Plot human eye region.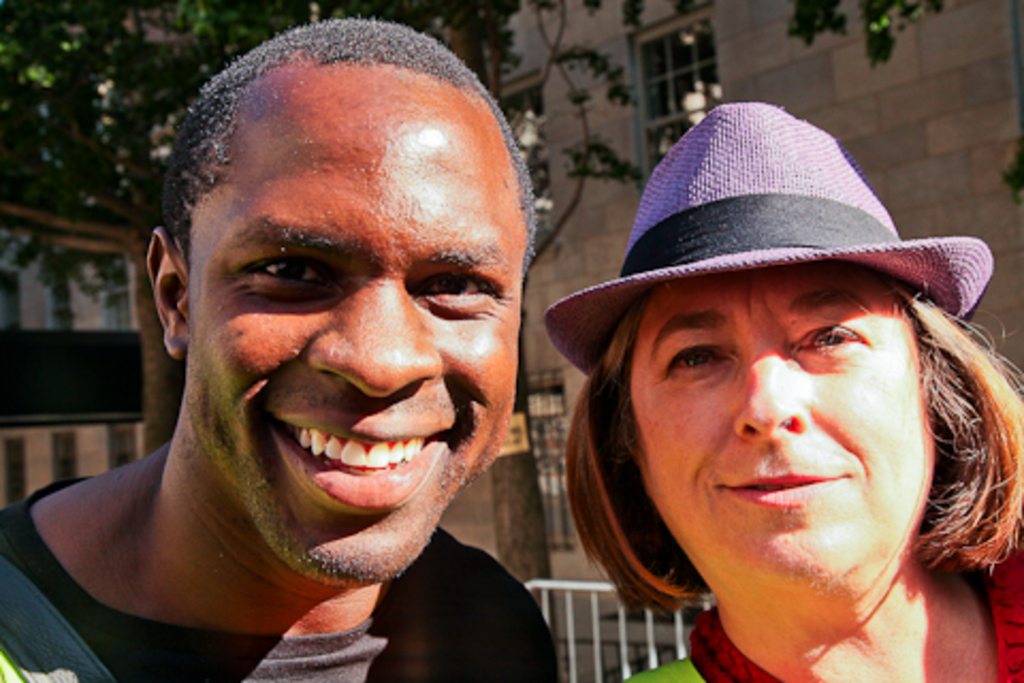
Plotted at crop(414, 265, 501, 316).
